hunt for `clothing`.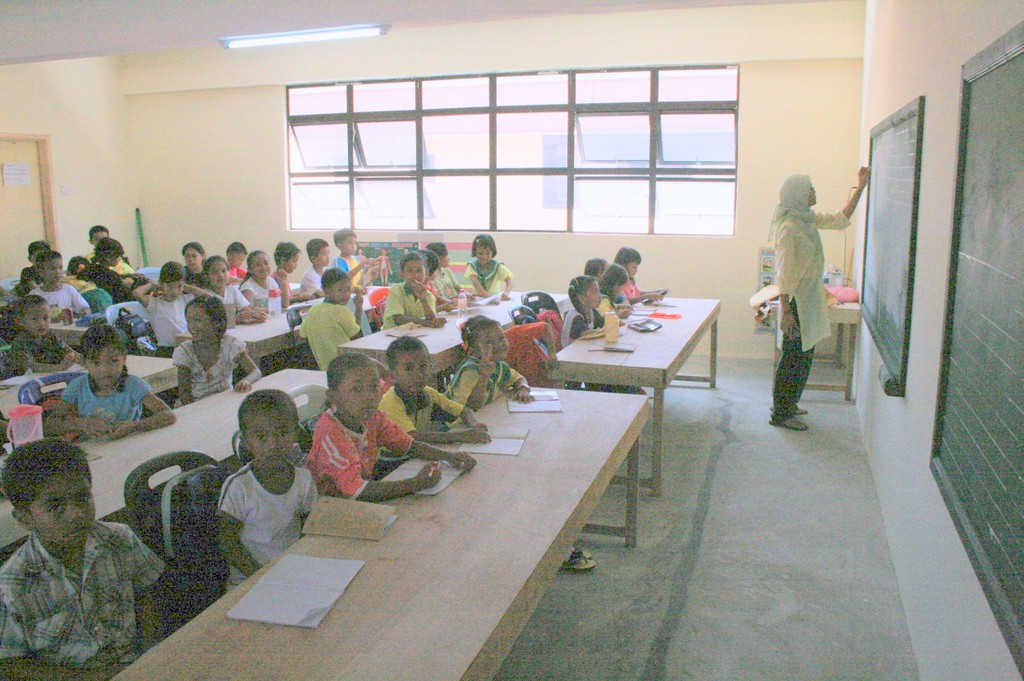
Hunted down at {"left": 20, "top": 265, "right": 42, "bottom": 292}.
